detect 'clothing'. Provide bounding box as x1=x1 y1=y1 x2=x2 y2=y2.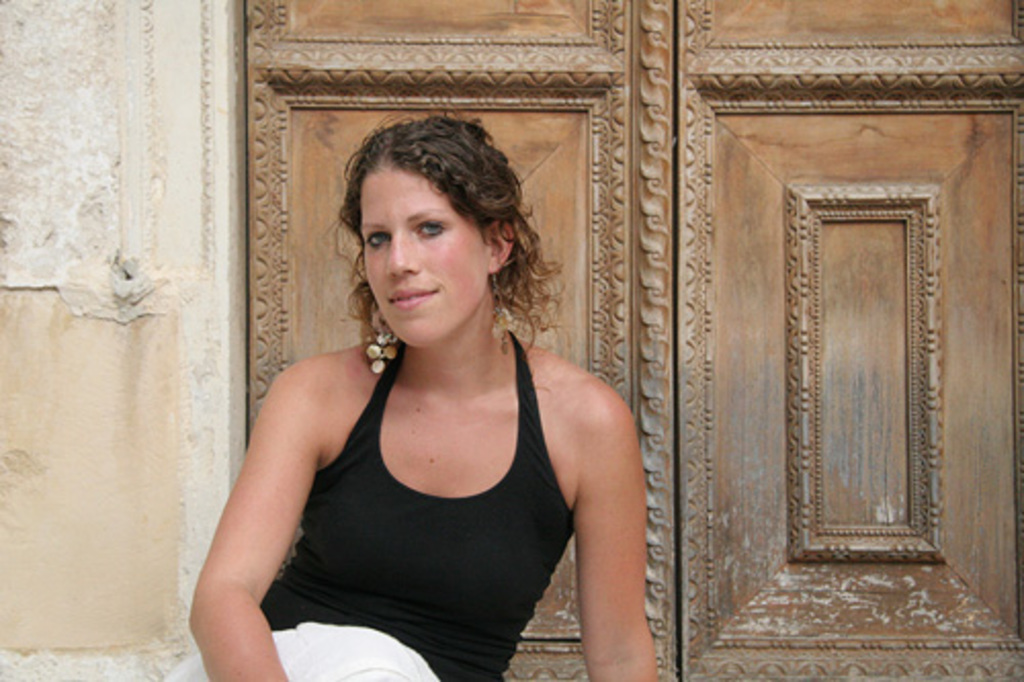
x1=225 y1=307 x2=608 y2=664.
